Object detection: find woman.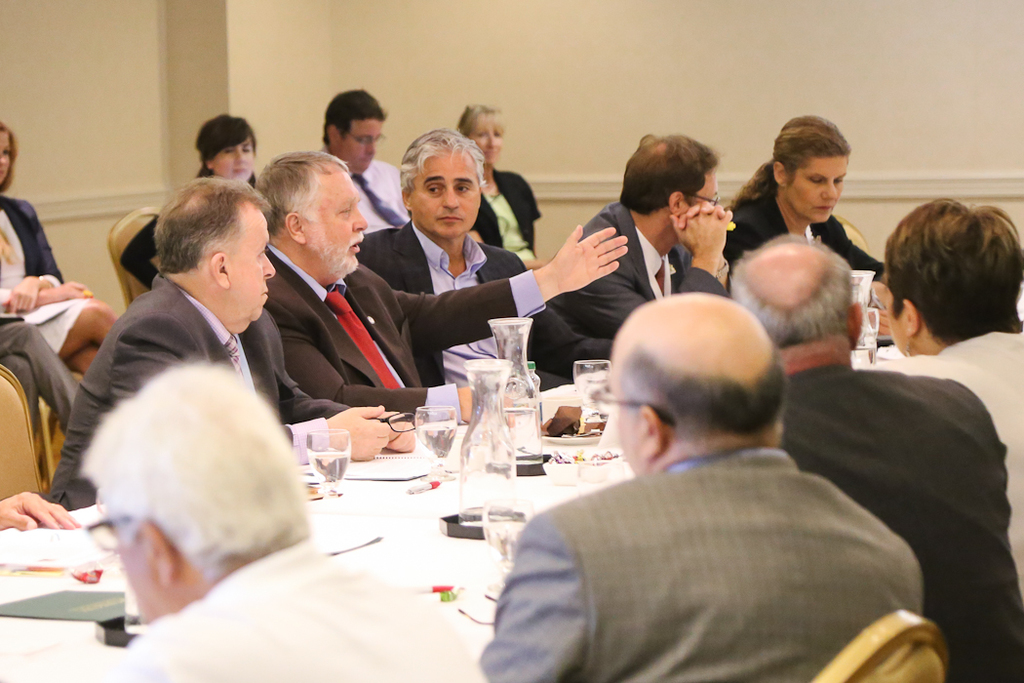
(x1=455, y1=104, x2=545, y2=261).
